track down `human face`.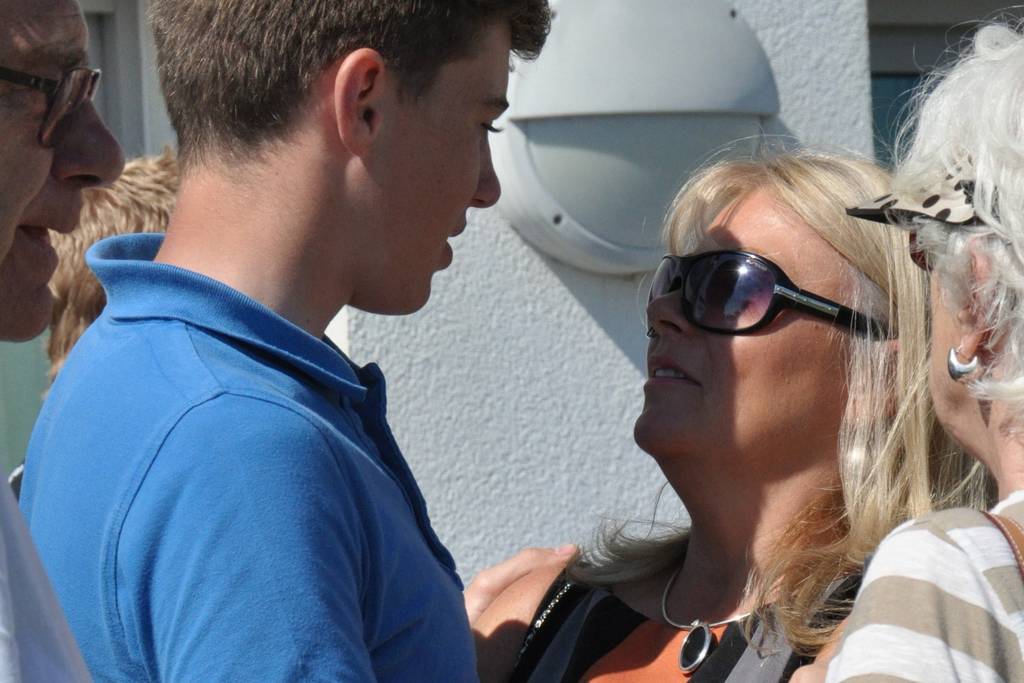
Tracked to {"x1": 630, "y1": 184, "x2": 858, "y2": 466}.
